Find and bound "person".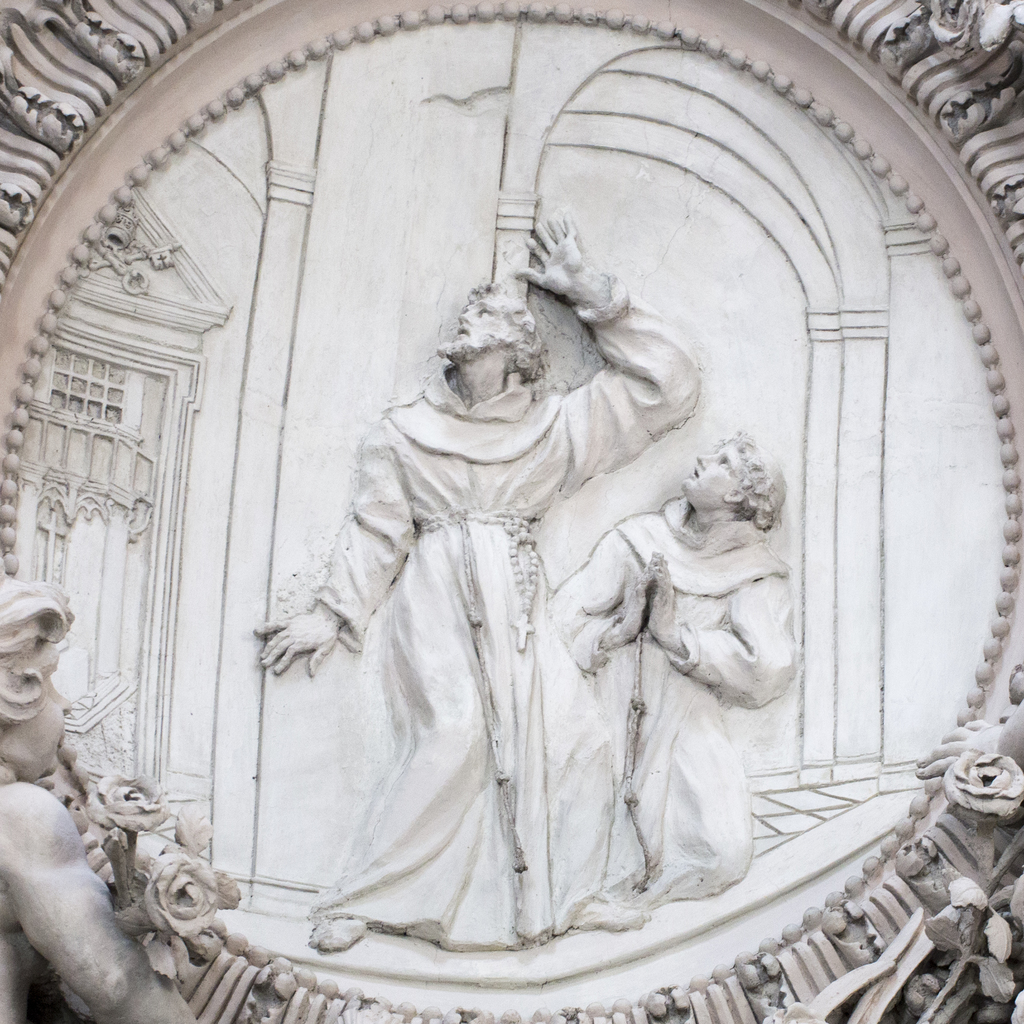
Bound: Rect(0, 566, 212, 1023).
